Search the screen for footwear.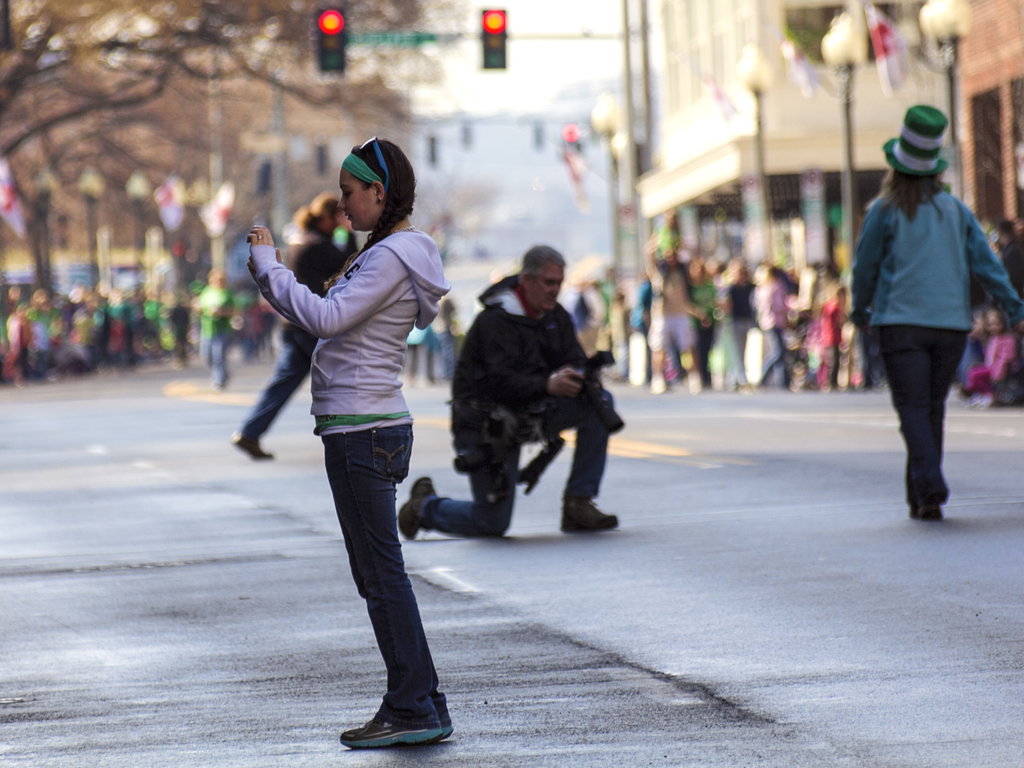
Found at [394, 478, 436, 540].
